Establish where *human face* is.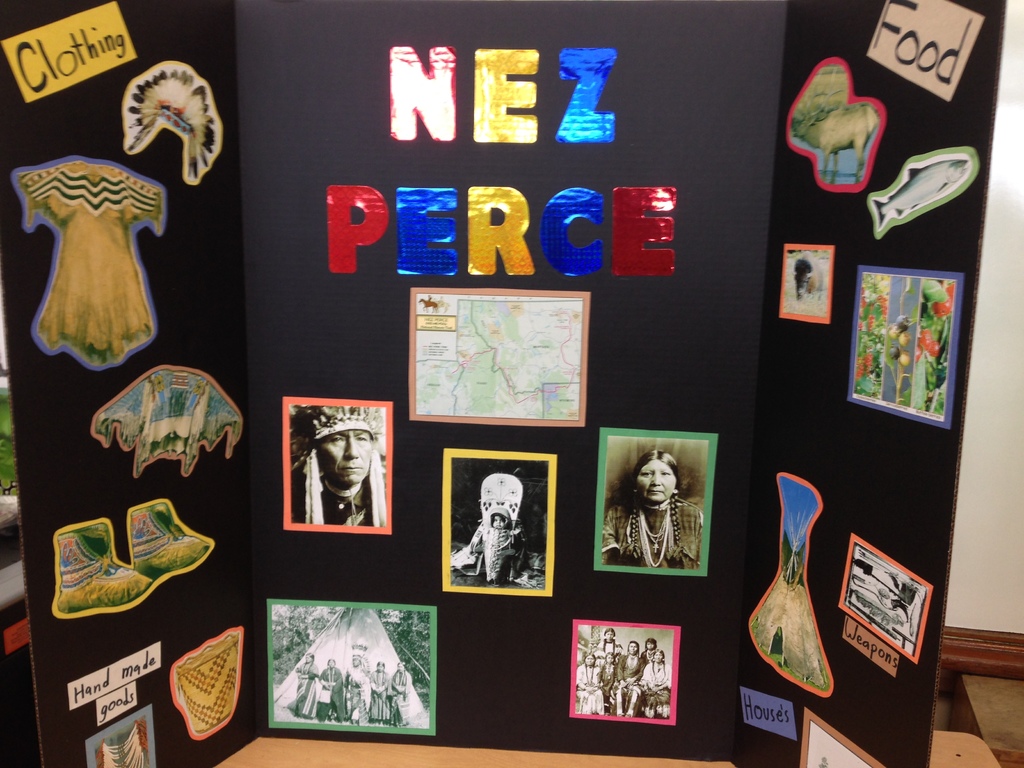
Established at Rect(628, 643, 639, 655).
